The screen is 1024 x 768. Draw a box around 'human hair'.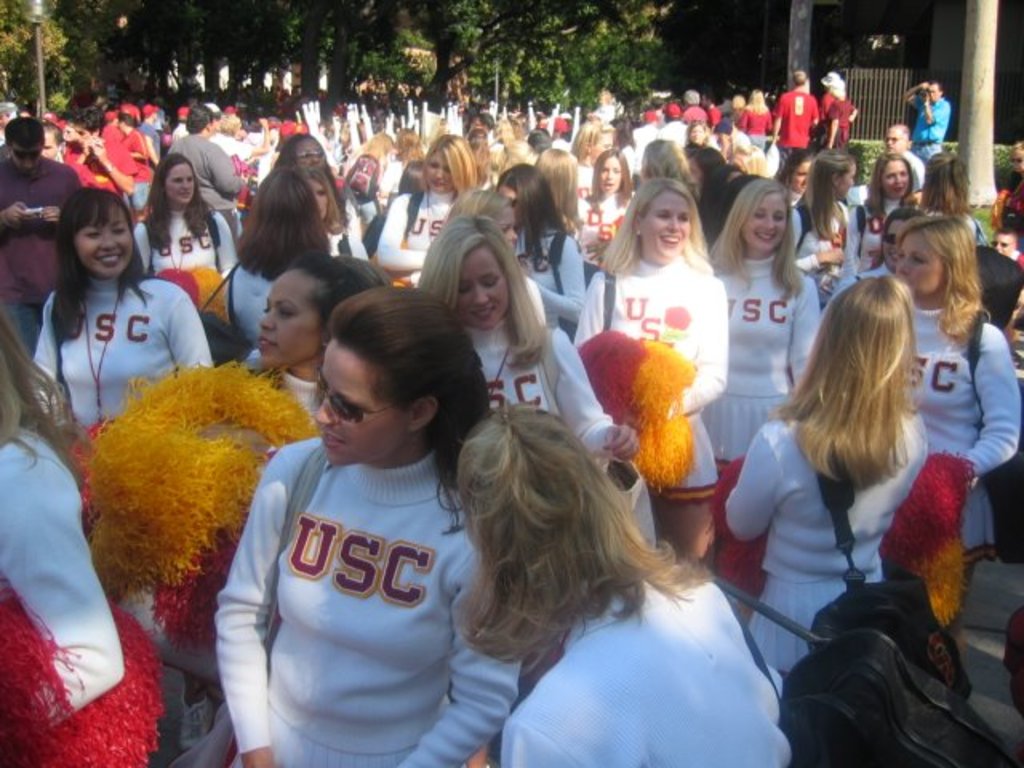
region(270, 126, 312, 168).
